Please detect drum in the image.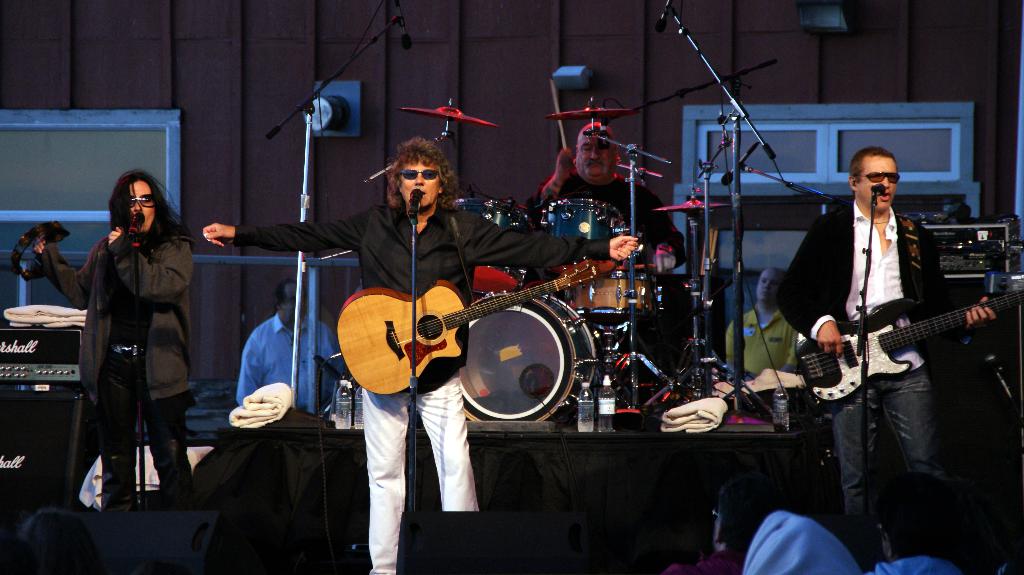
bbox=(454, 199, 538, 295).
